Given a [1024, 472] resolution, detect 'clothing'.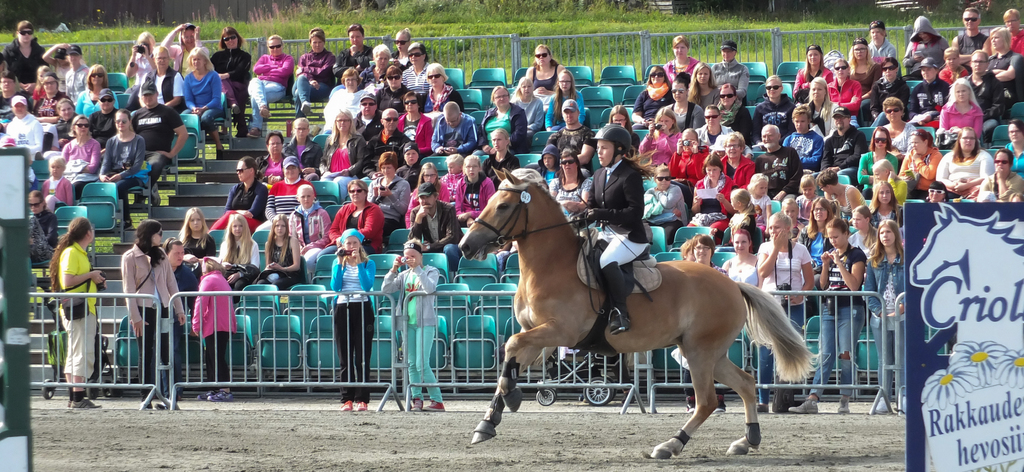
<bbox>119, 242, 182, 396</bbox>.
